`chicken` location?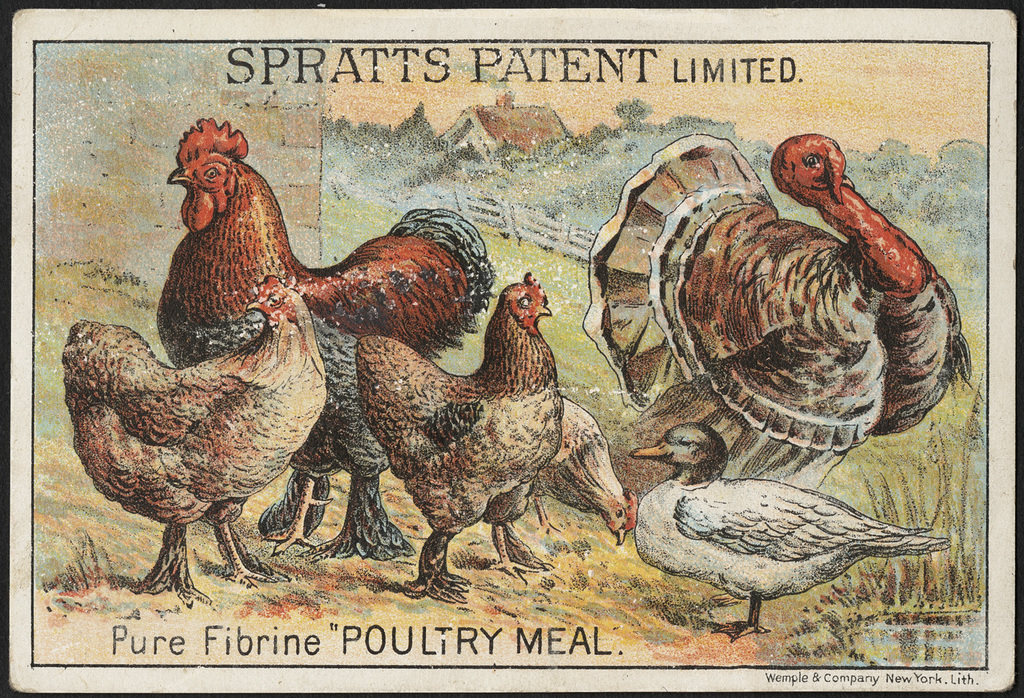
<box>152,114,498,570</box>
